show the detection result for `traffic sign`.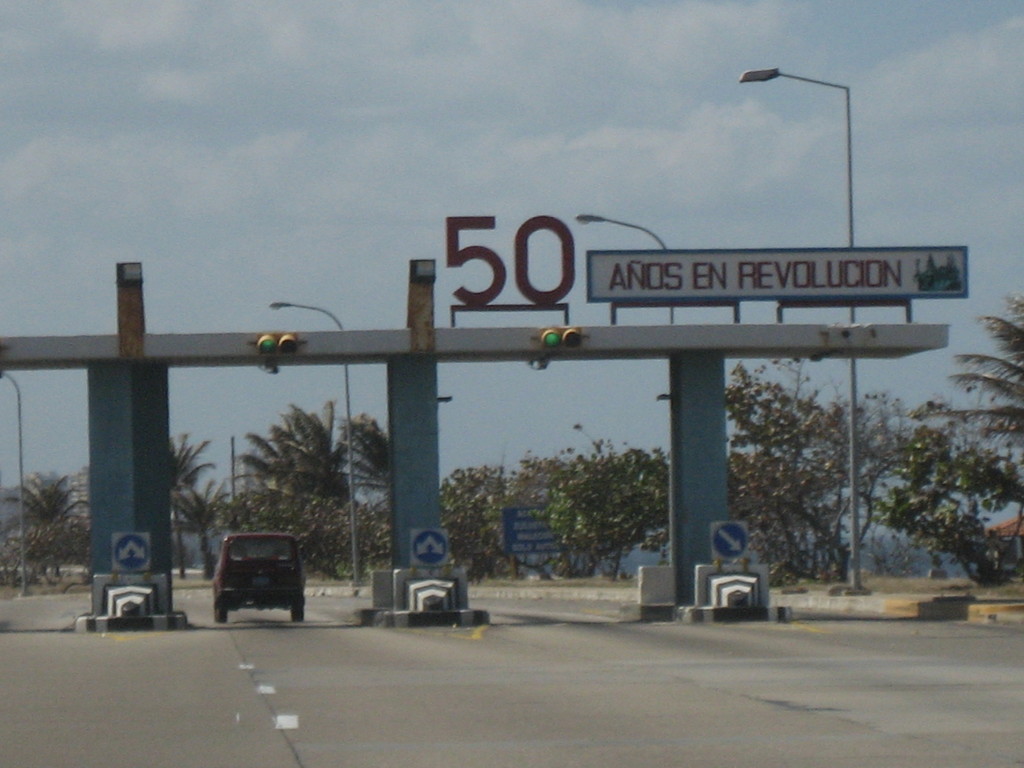
box=[505, 506, 582, 553].
